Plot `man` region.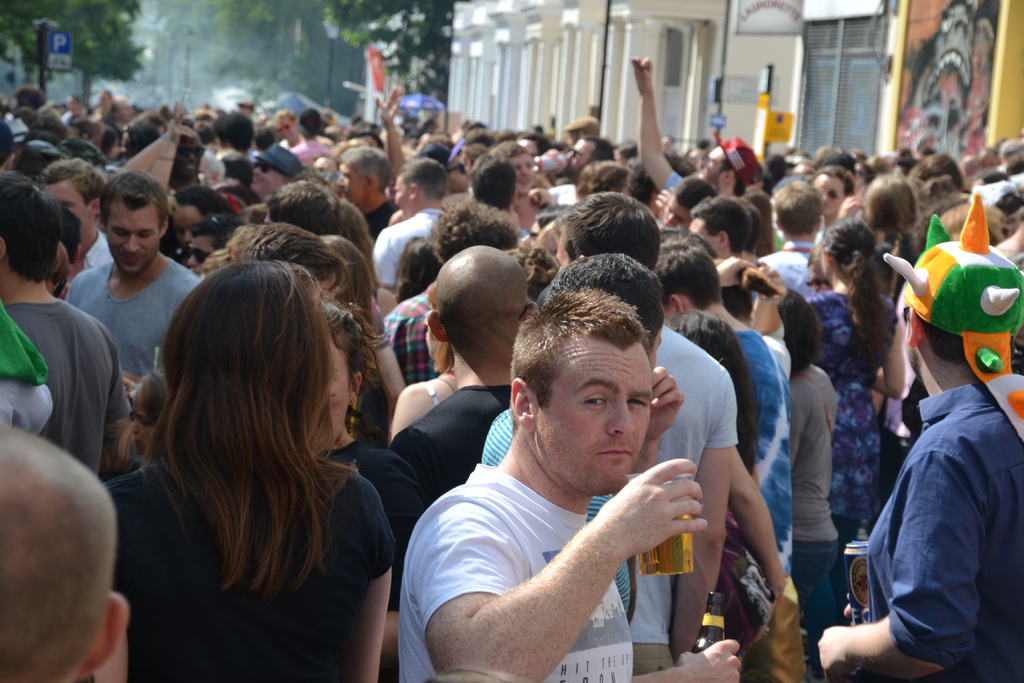
Plotted at {"left": 63, "top": 172, "right": 202, "bottom": 463}.
